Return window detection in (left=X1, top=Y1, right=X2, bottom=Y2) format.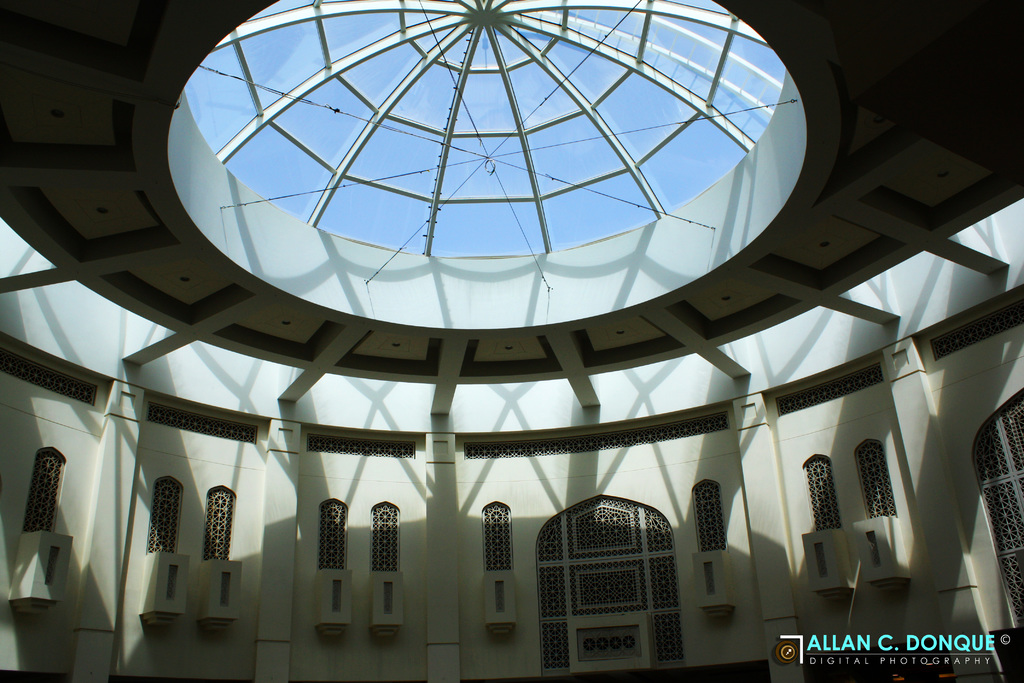
(left=866, top=532, right=880, bottom=568).
